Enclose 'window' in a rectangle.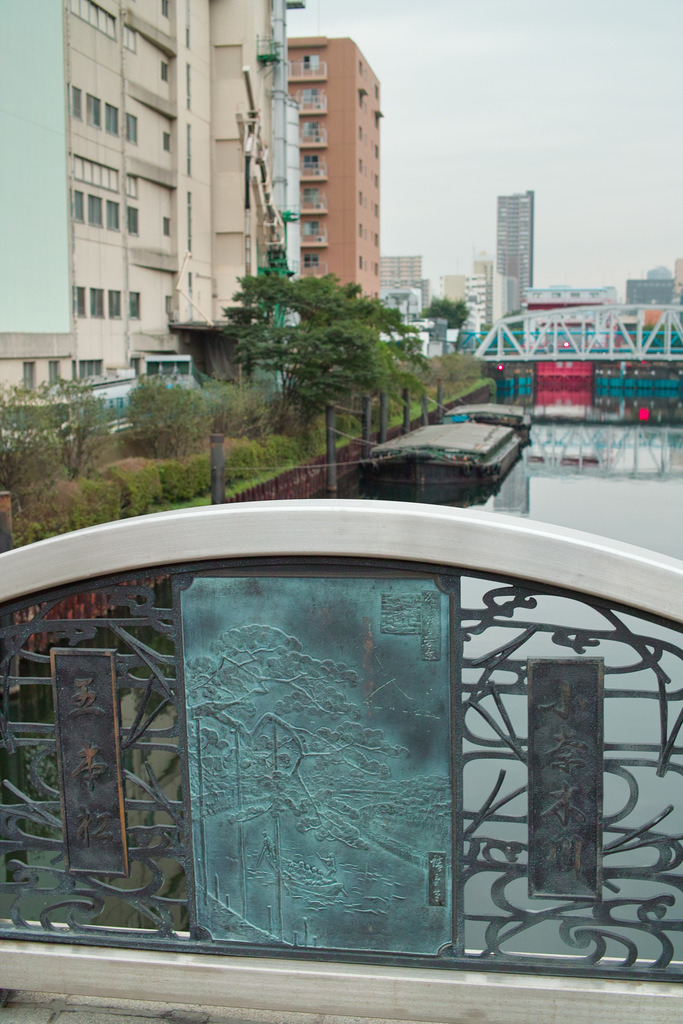
l=306, t=252, r=324, b=270.
